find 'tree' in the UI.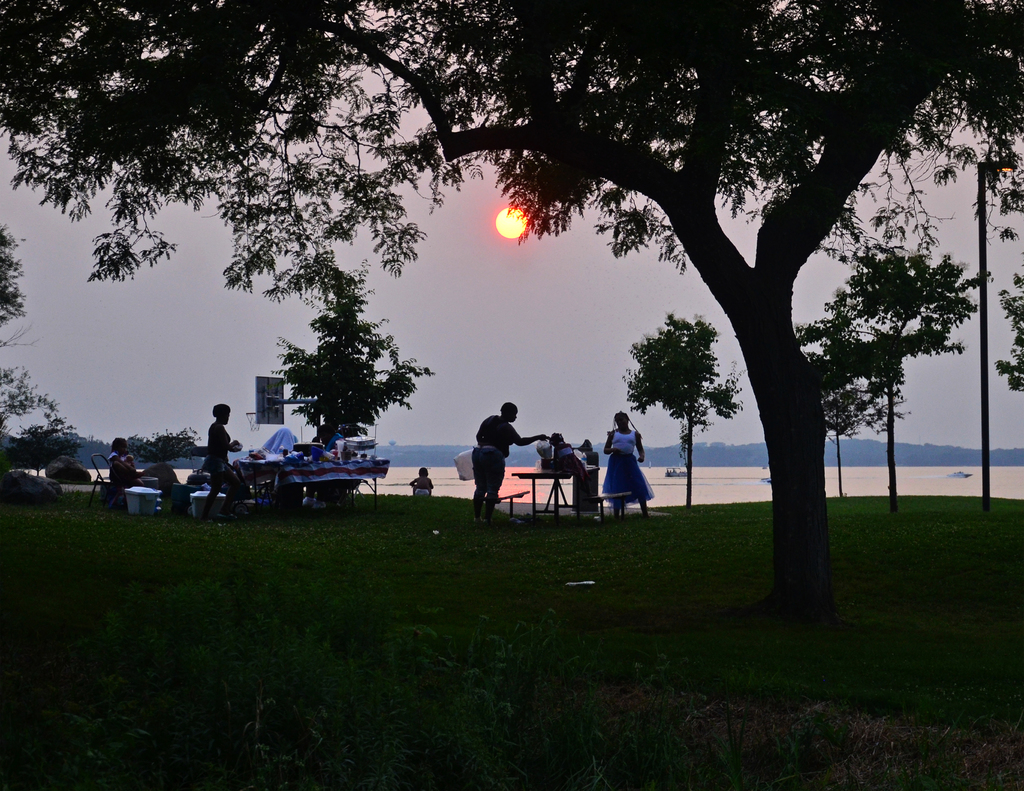
UI element at [left=0, top=0, right=1023, bottom=632].
